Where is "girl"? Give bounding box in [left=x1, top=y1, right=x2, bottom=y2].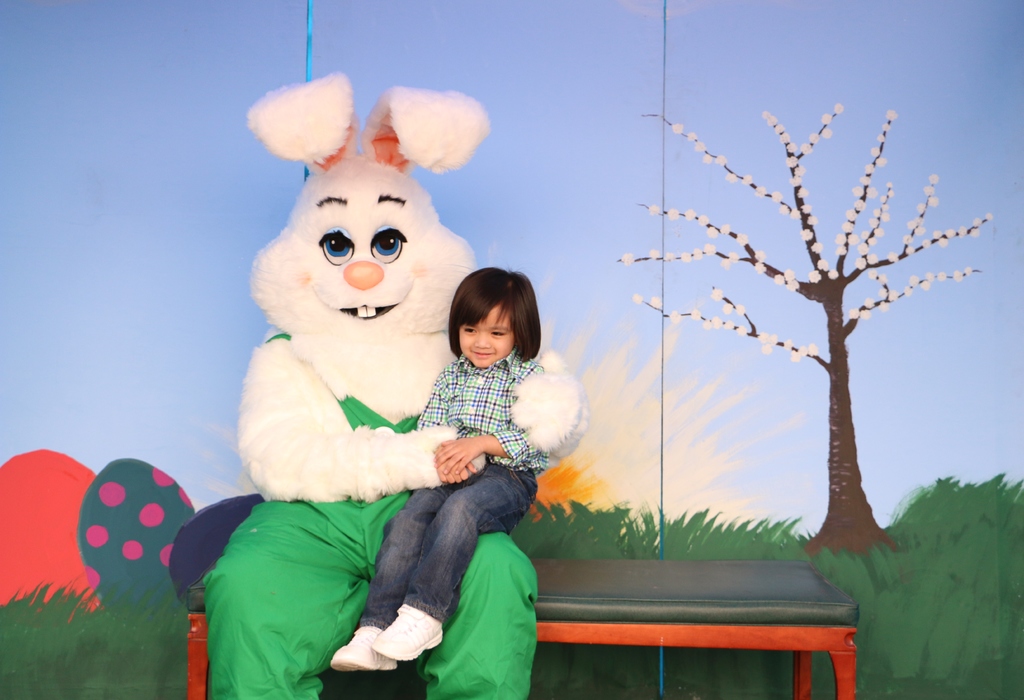
[left=329, top=266, right=541, bottom=668].
